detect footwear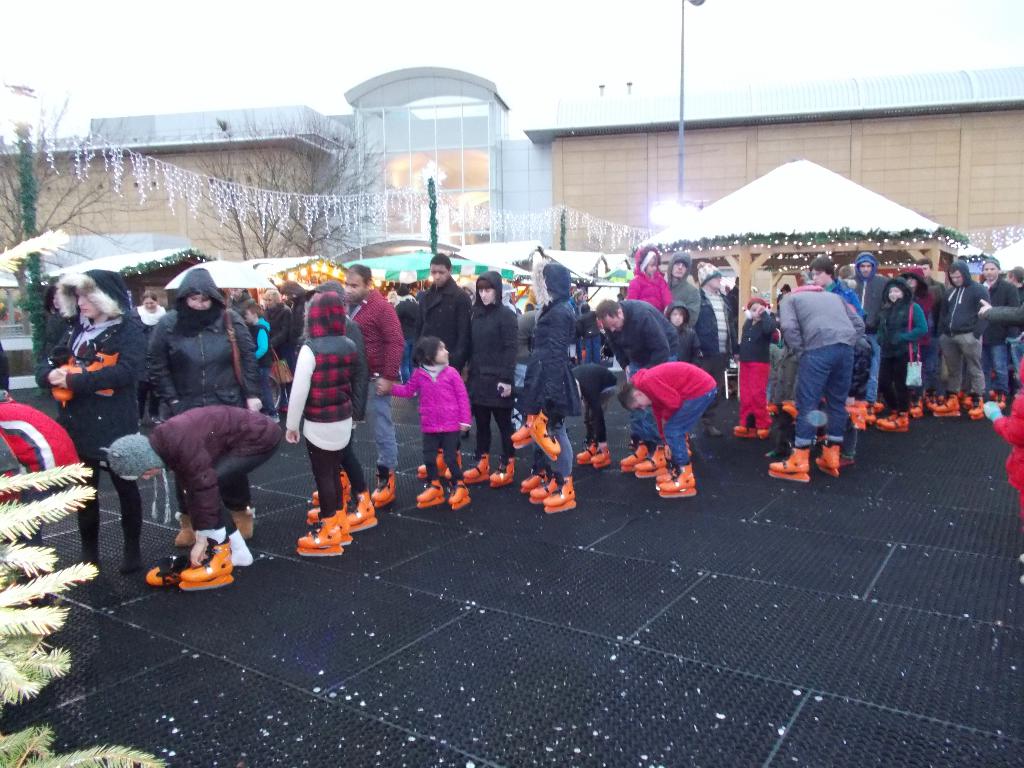
[left=831, top=401, right=868, bottom=435]
